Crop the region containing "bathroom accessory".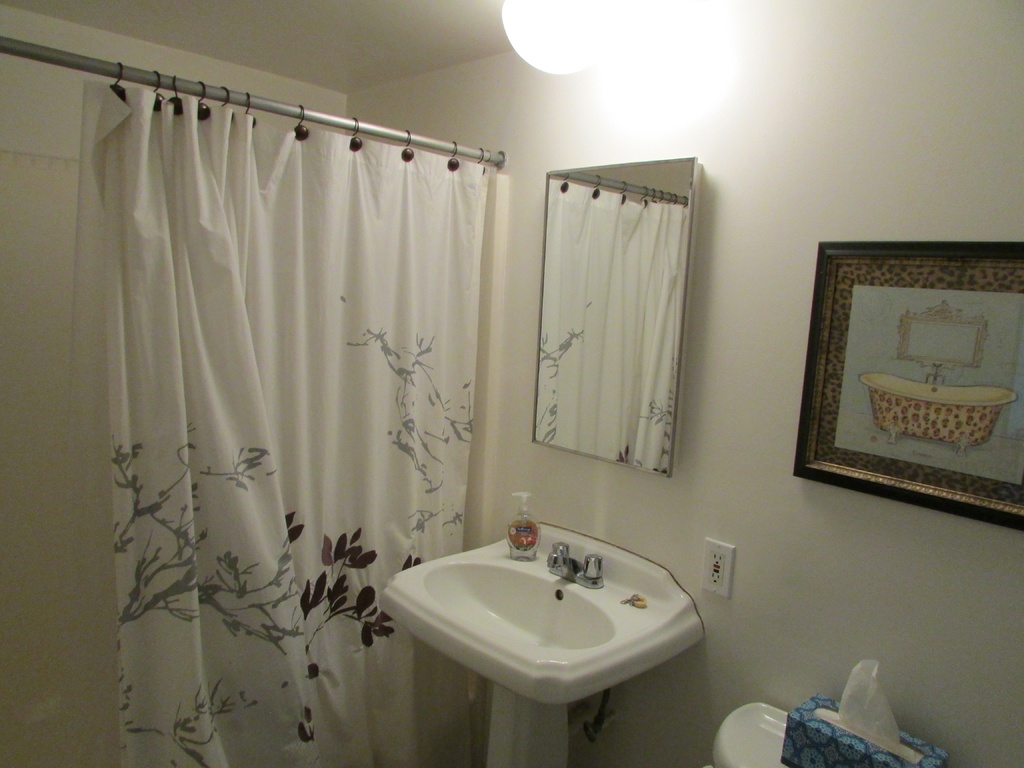
Crop region: detection(369, 536, 714, 767).
